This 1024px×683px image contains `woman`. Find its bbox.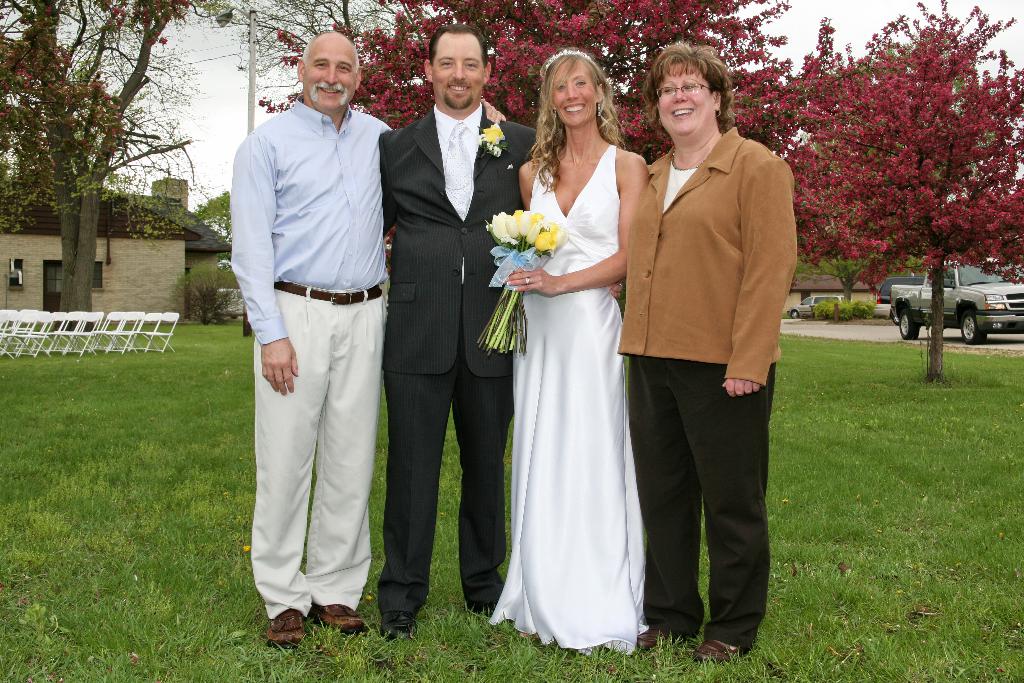
x1=612 y1=39 x2=801 y2=661.
